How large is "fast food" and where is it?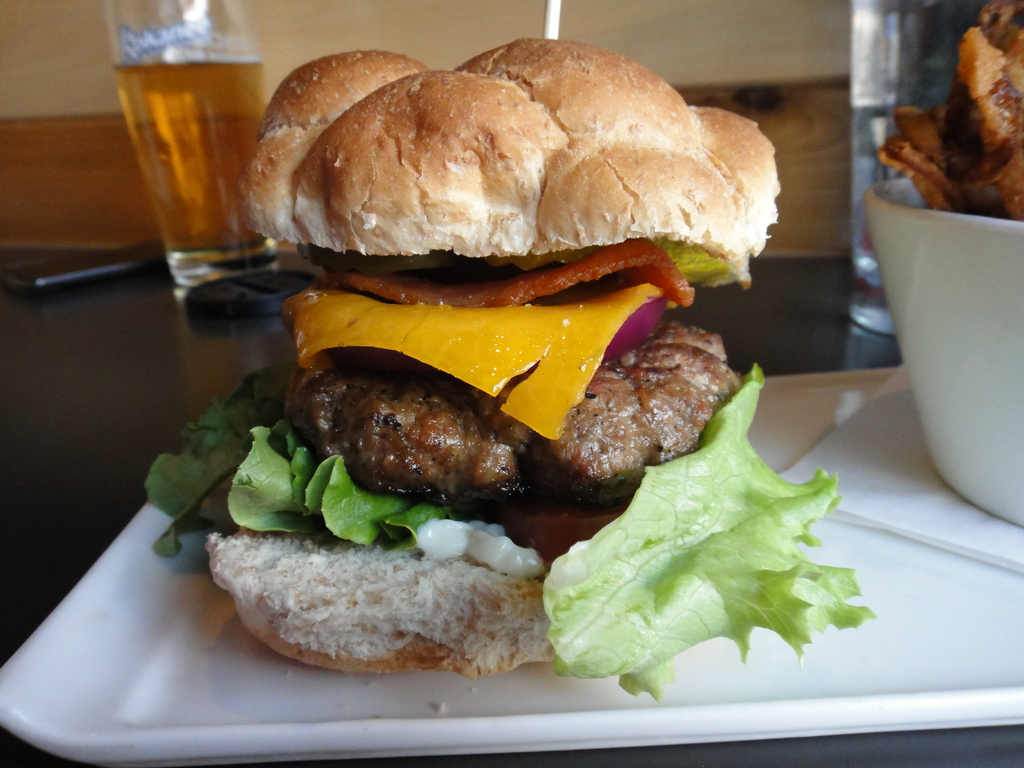
Bounding box: [left=164, top=12, right=785, bottom=669].
